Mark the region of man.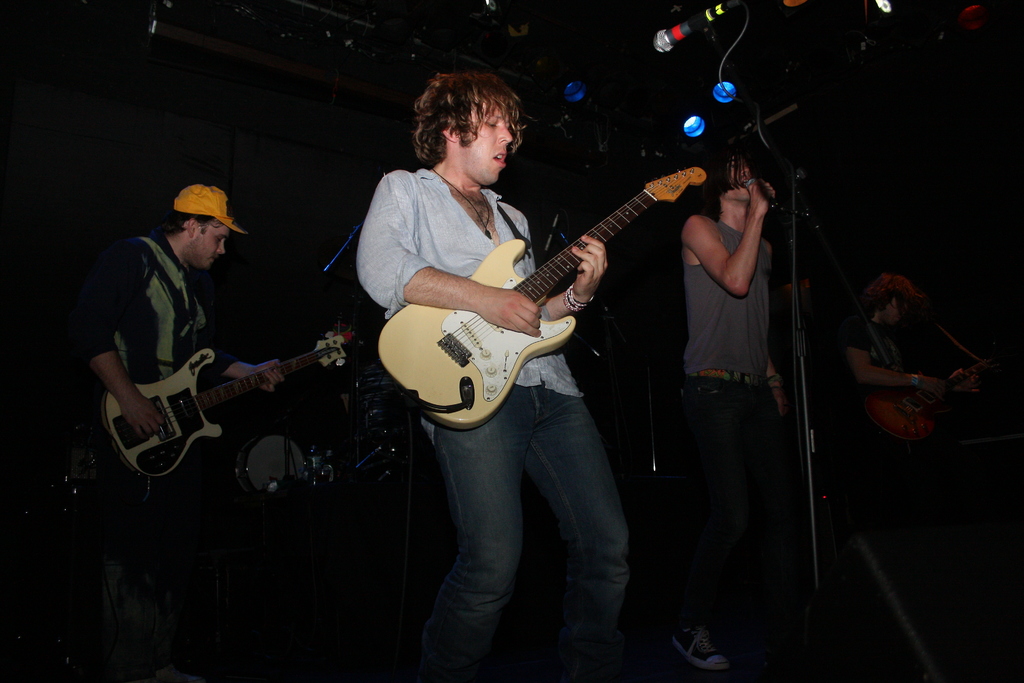
Region: bbox=[355, 68, 634, 682].
